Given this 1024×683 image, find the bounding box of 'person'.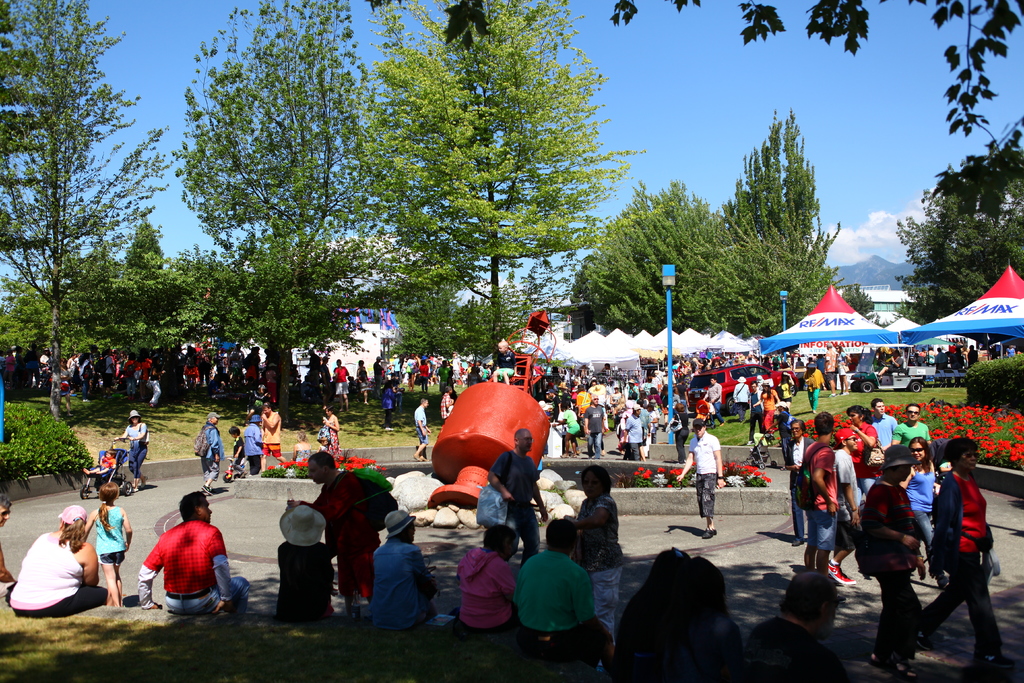
(x1=776, y1=399, x2=791, y2=466).
